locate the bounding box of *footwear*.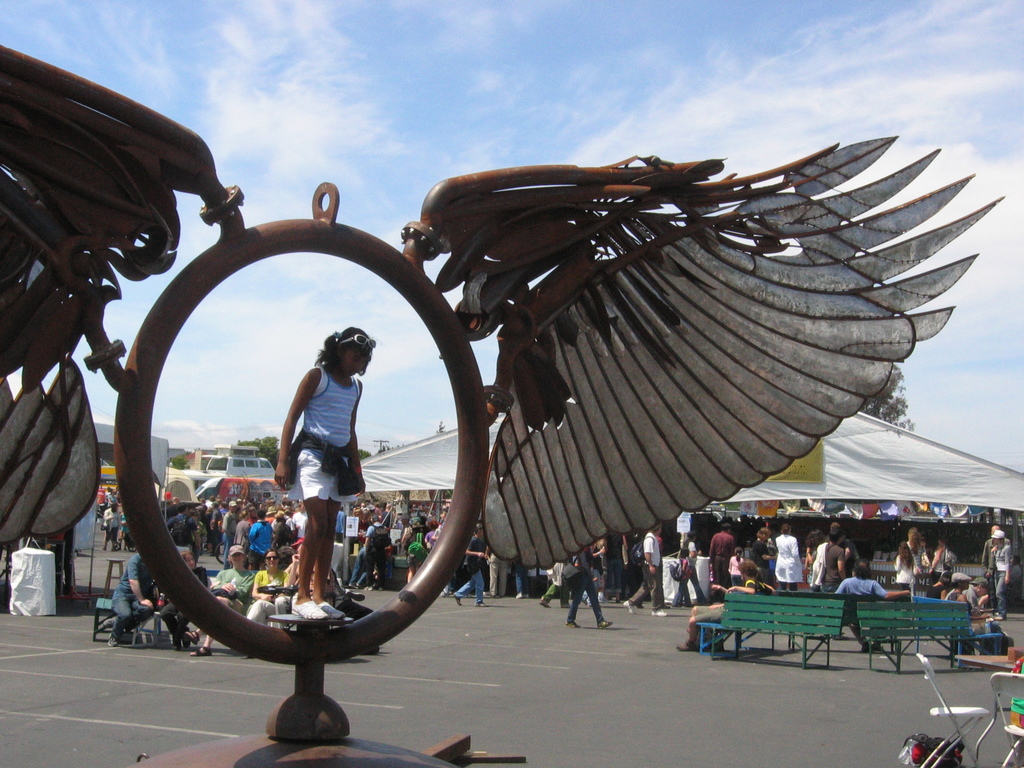
Bounding box: pyautogui.locateOnScreen(179, 628, 190, 650).
